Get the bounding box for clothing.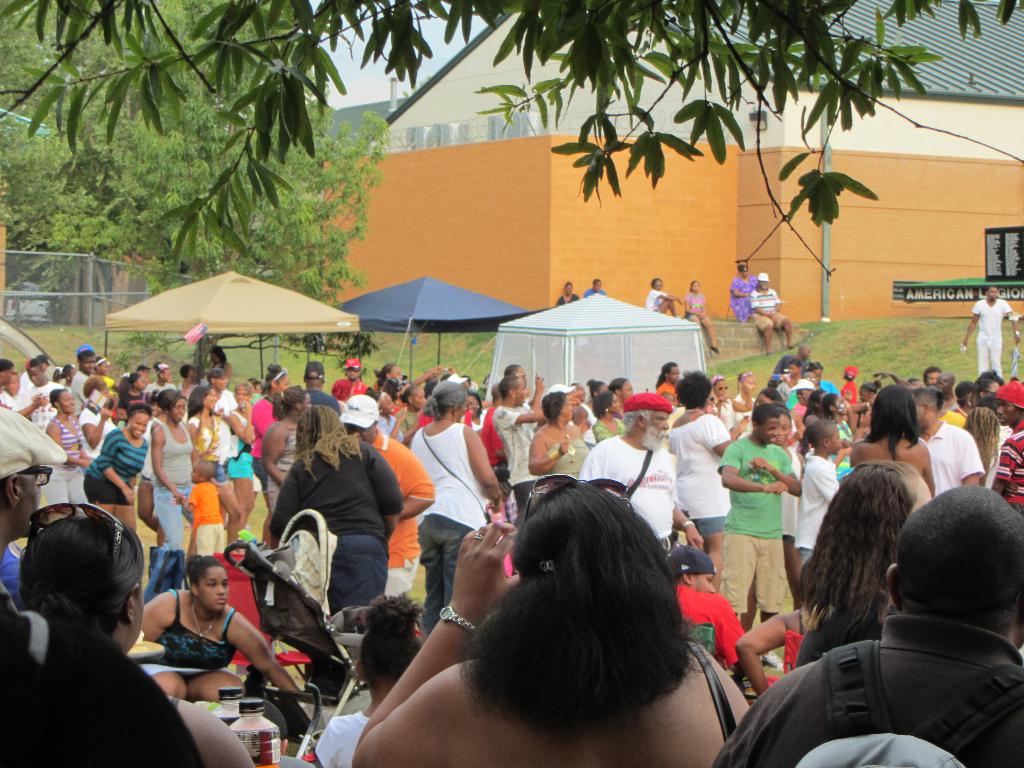
369, 425, 437, 581.
